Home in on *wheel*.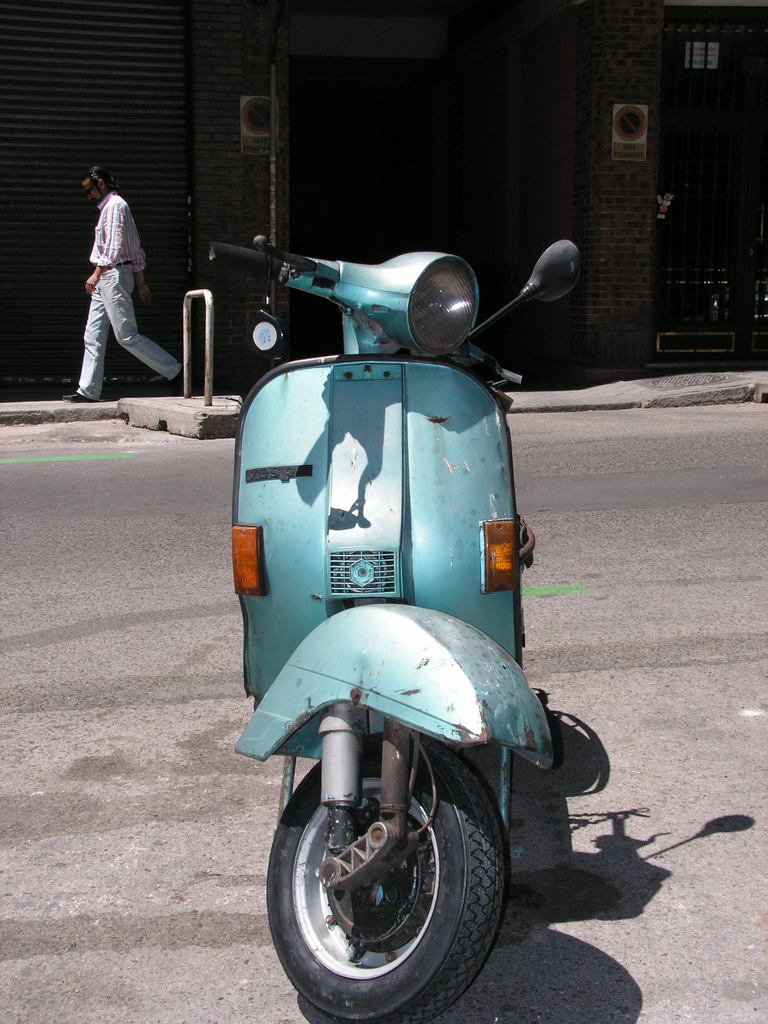
Homed in at x1=275 y1=732 x2=497 y2=1000.
